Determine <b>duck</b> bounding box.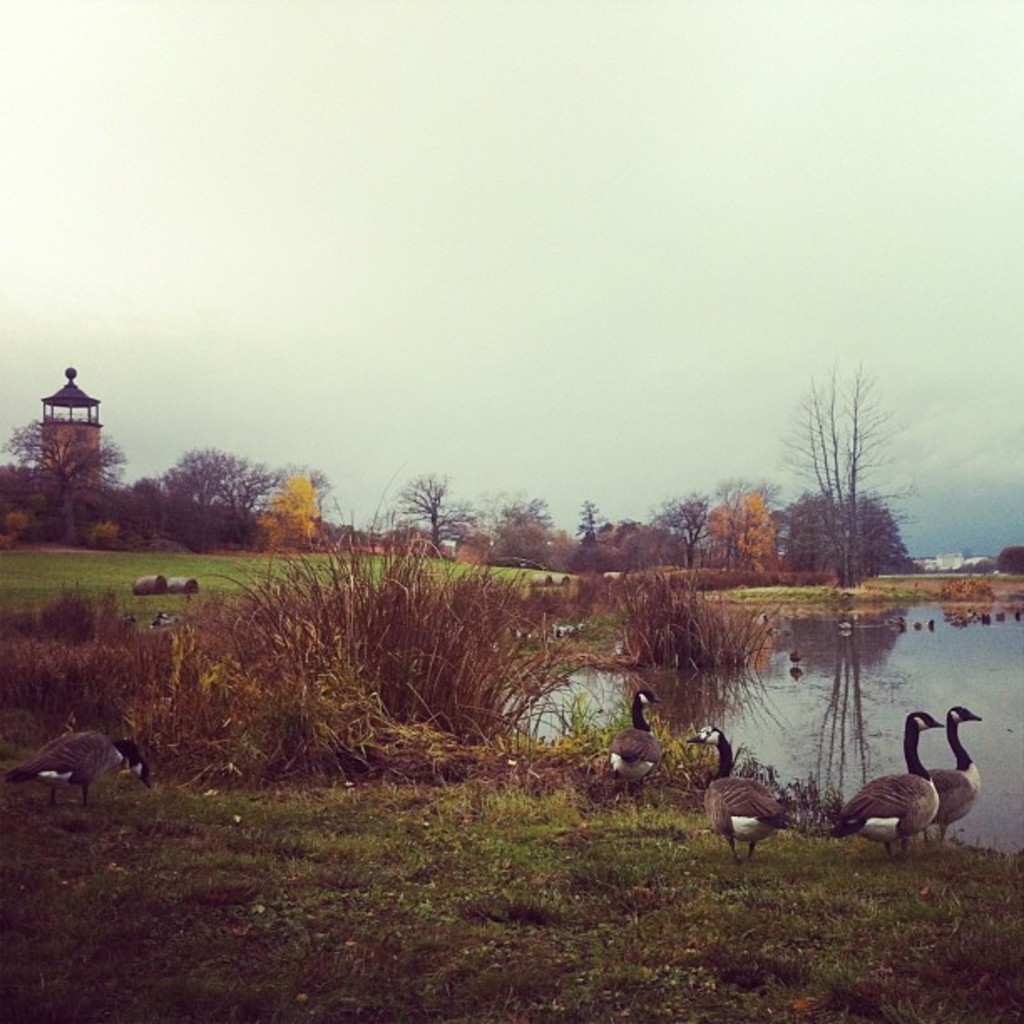
Determined: select_region(840, 719, 999, 842).
